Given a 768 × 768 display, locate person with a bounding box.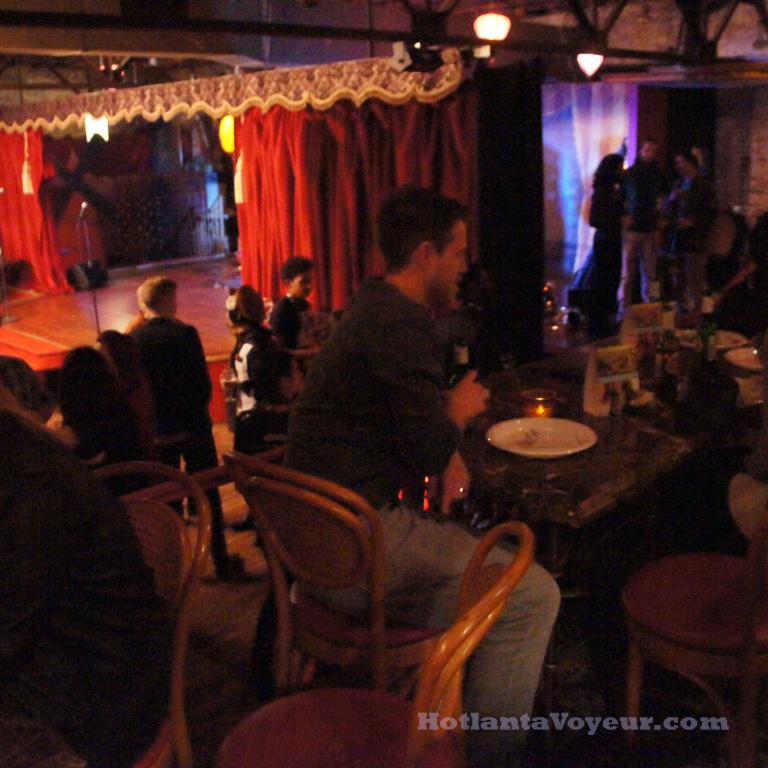
Located: select_region(616, 144, 677, 306).
